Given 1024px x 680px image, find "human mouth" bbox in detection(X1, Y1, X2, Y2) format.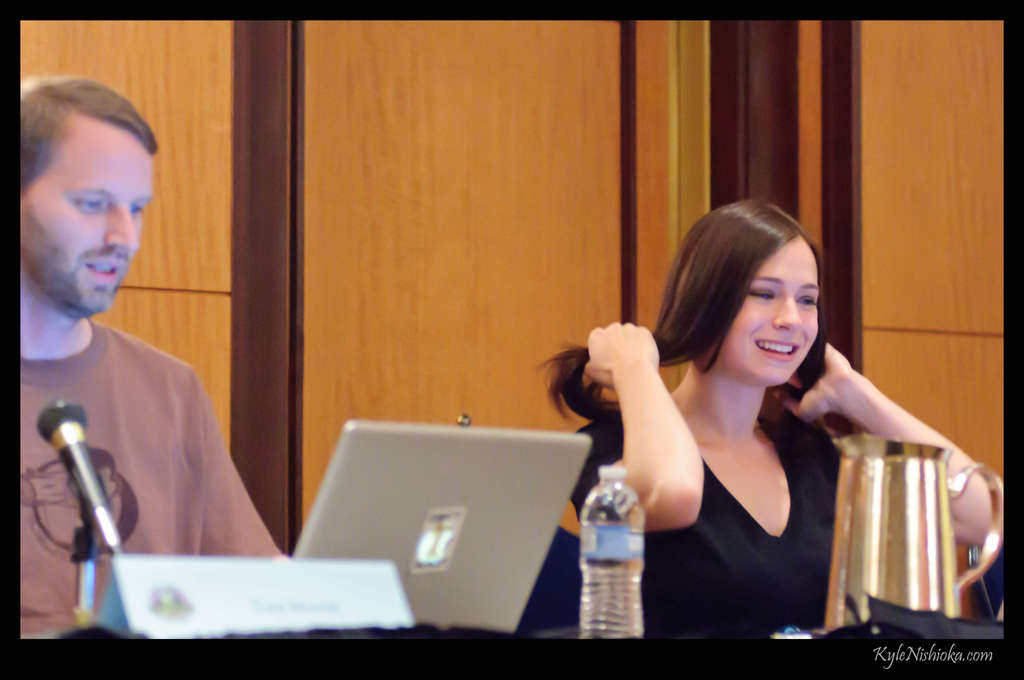
detection(755, 339, 796, 358).
